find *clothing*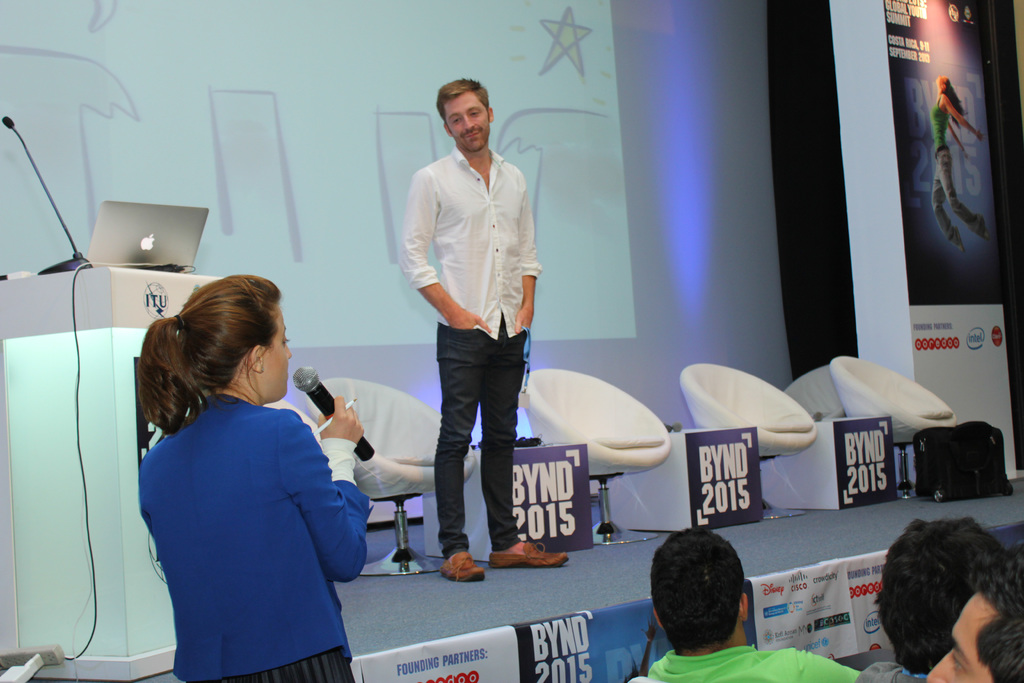
locate(933, 95, 986, 249)
